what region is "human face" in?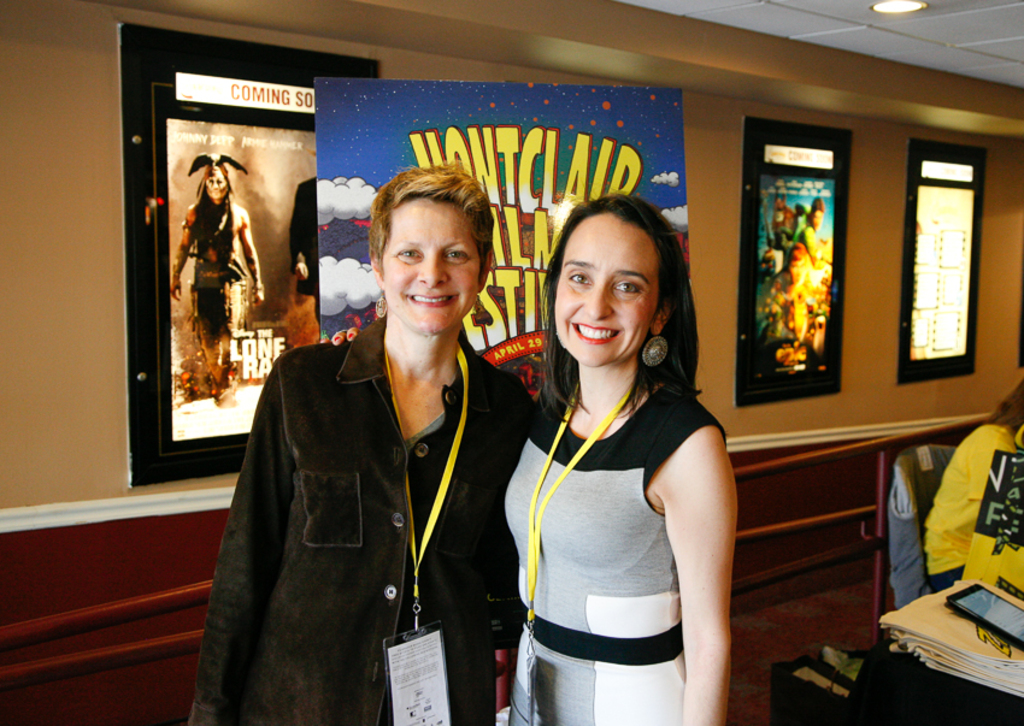
l=554, t=214, r=659, b=367.
